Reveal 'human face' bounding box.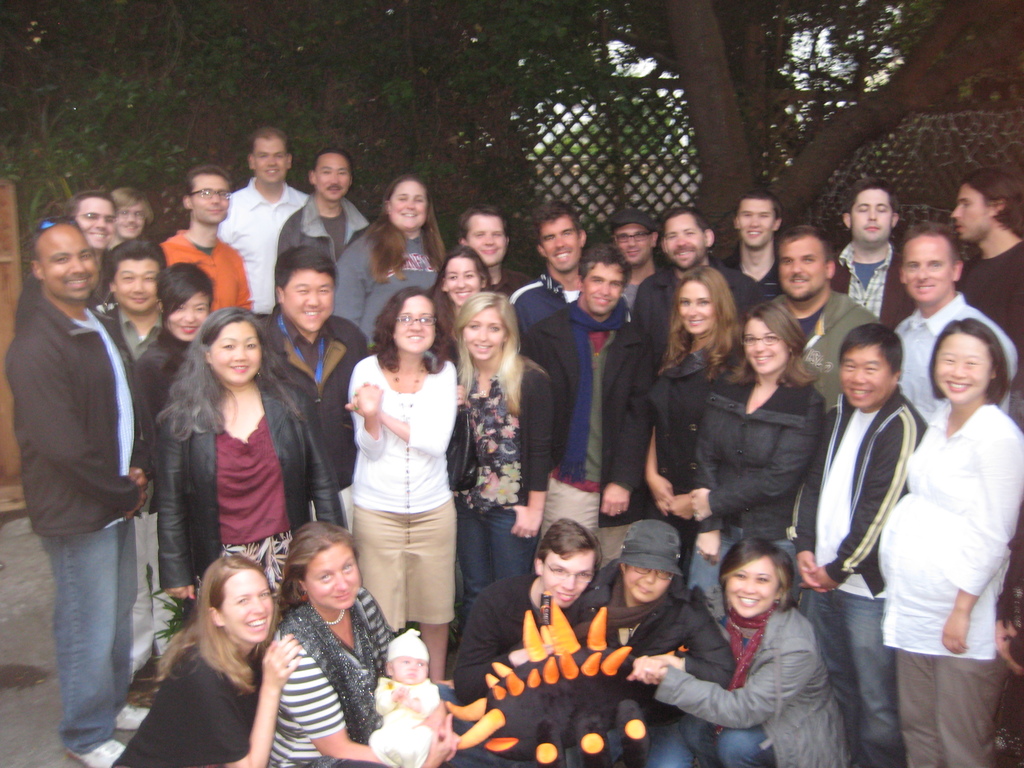
Revealed: 585,260,625,314.
